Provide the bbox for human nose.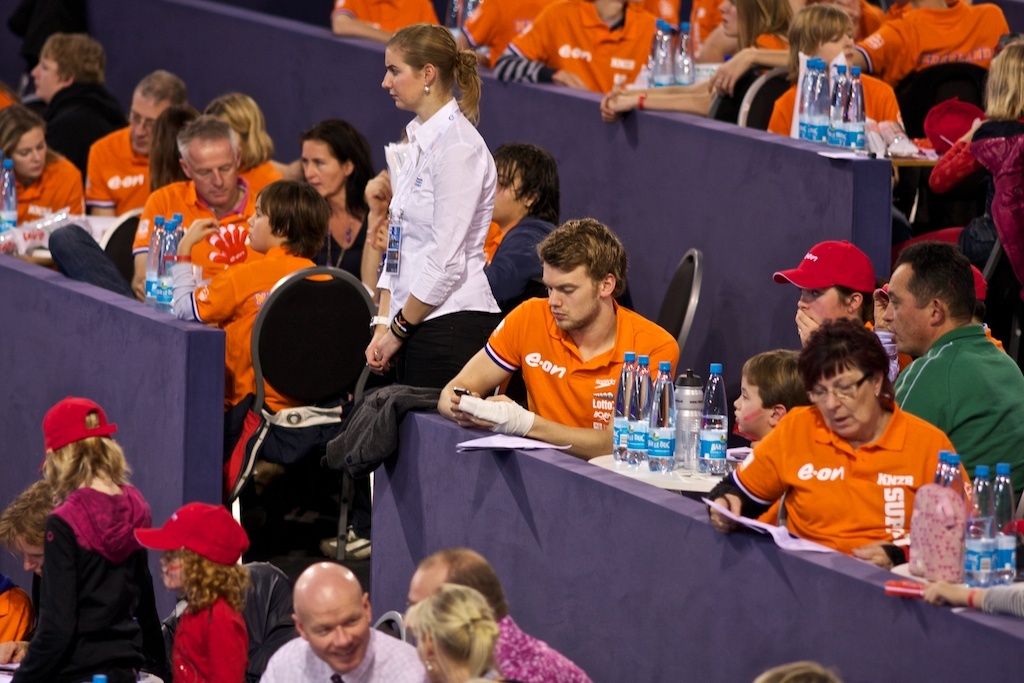
717:5:729:12.
